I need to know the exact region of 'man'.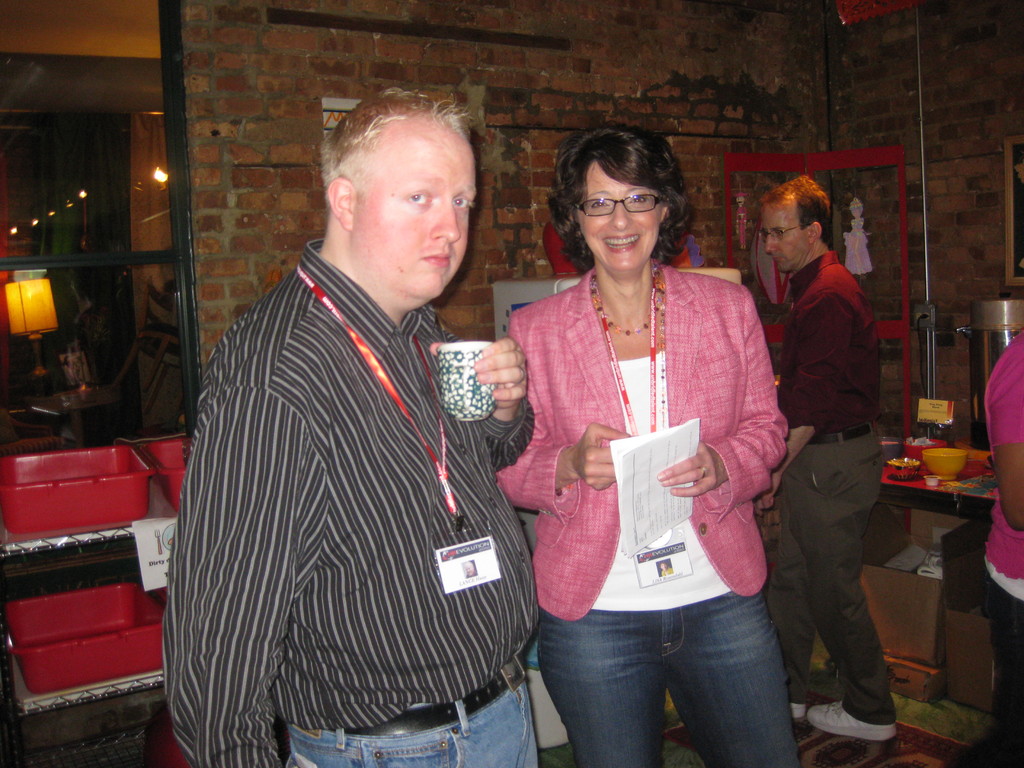
Region: rect(135, 98, 585, 752).
